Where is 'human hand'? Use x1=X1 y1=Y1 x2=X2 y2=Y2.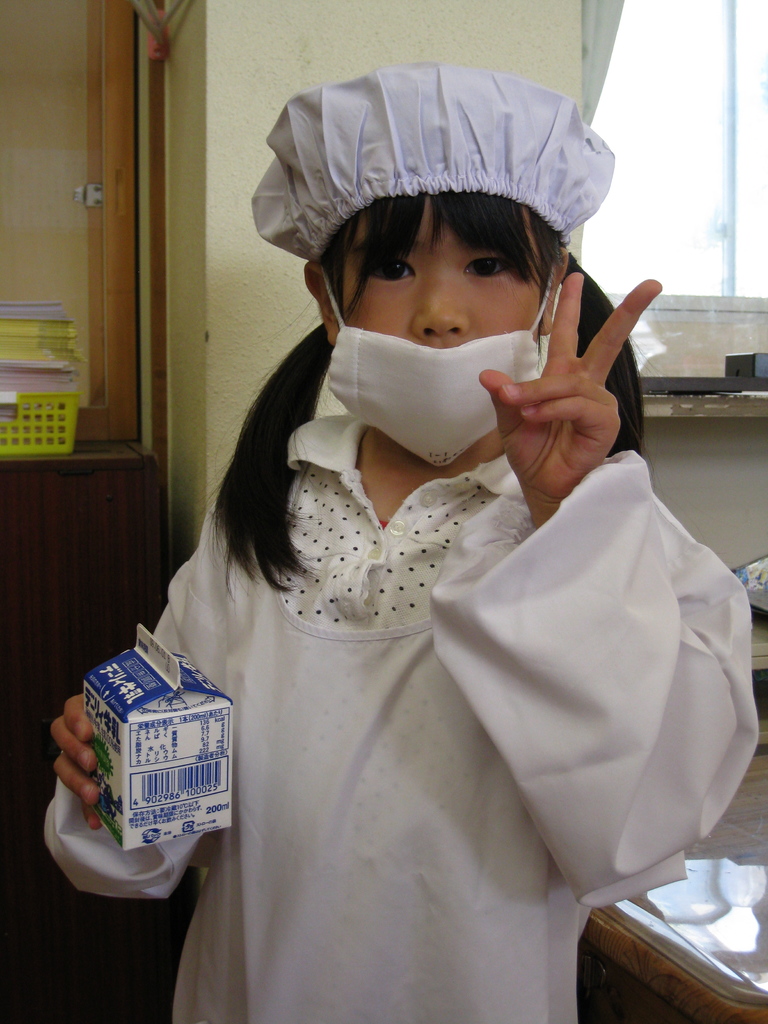
x1=49 y1=691 x2=103 y2=832.
